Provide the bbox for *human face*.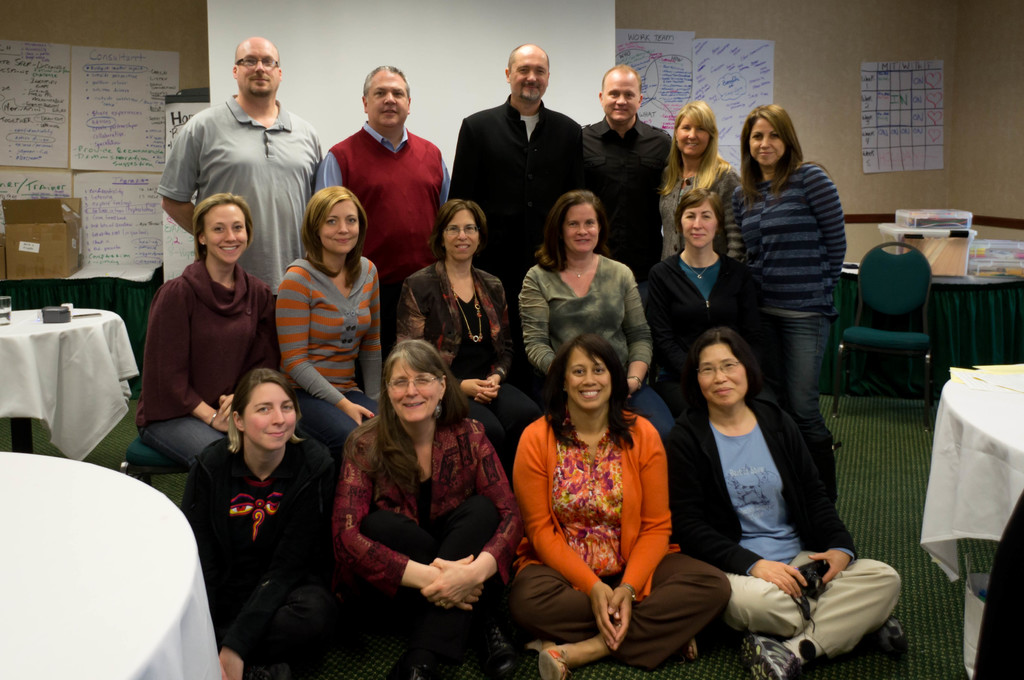
<region>600, 72, 641, 123</region>.
